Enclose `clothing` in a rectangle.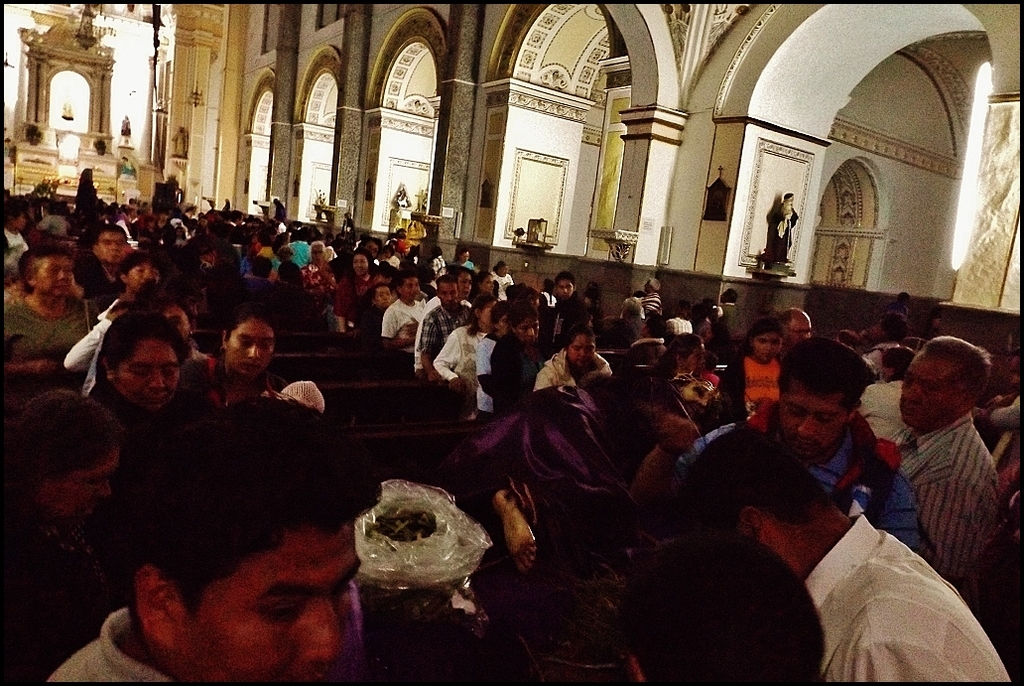
[301, 255, 341, 295].
